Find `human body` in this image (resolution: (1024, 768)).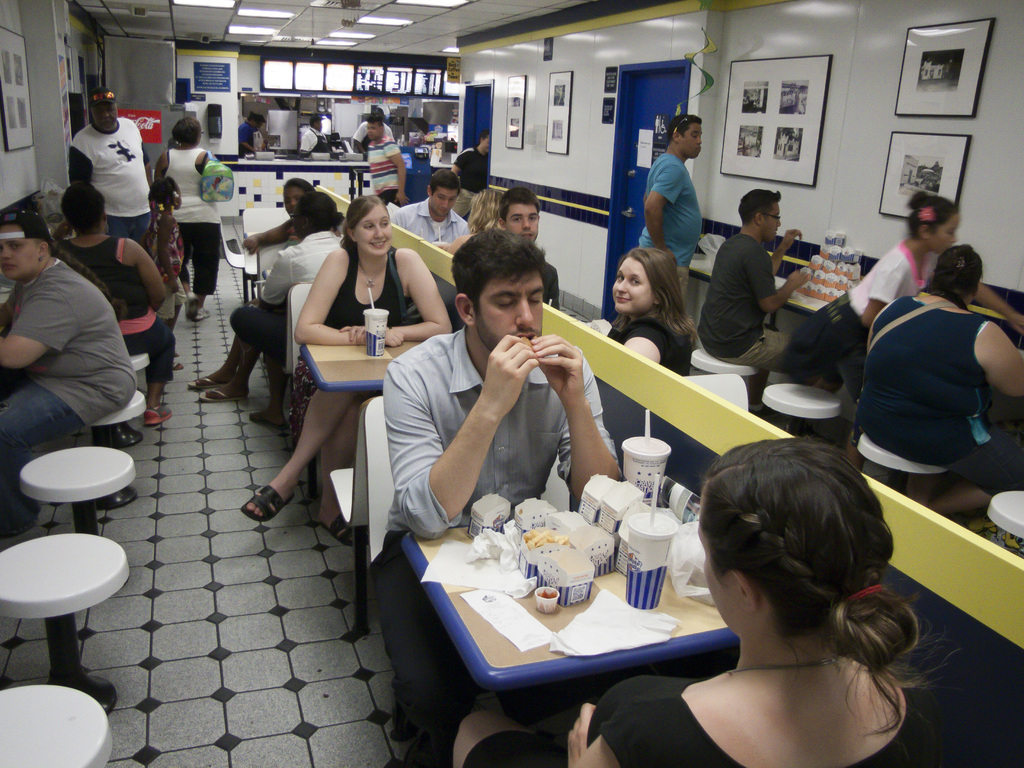
<box>294,114,332,157</box>.
